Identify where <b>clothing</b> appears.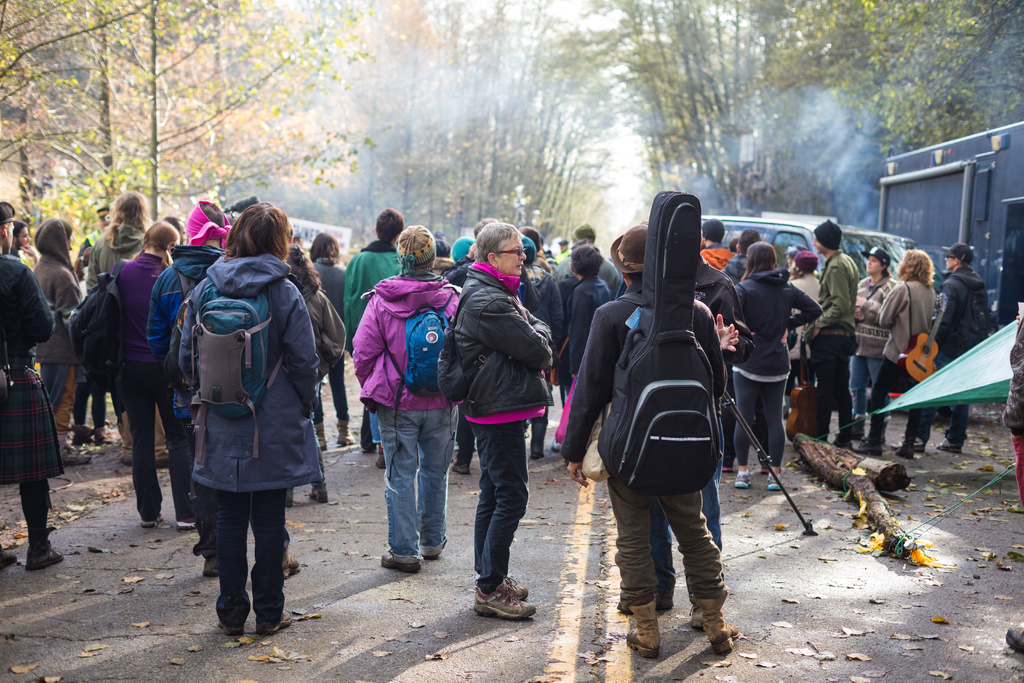
Appears at region(31, 213, 84, 406).
